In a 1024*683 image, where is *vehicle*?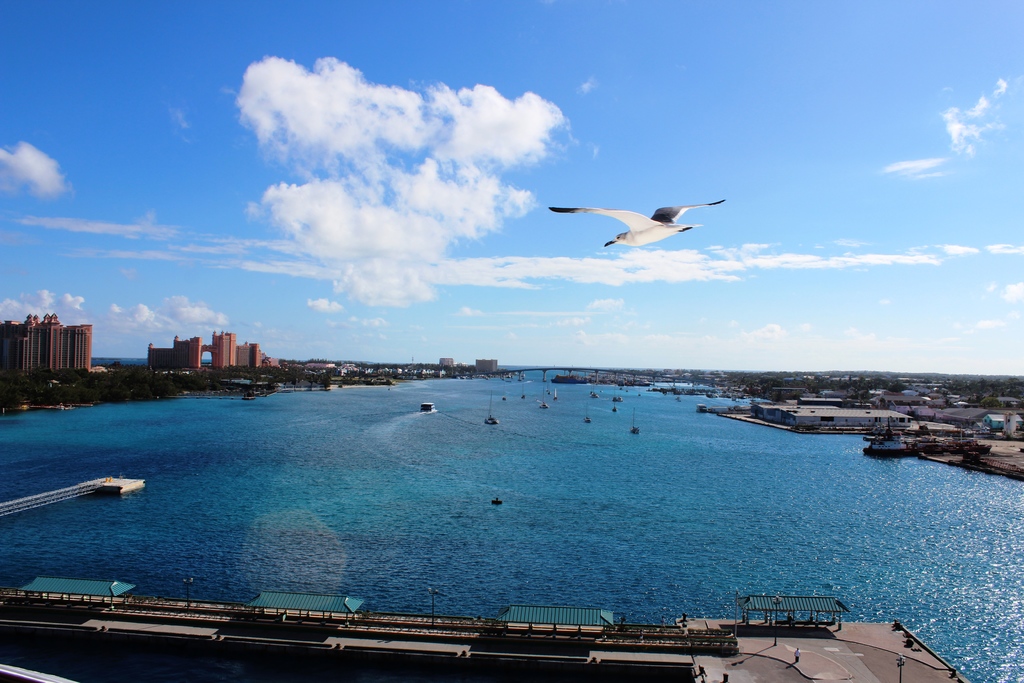
579,392,593,425.
